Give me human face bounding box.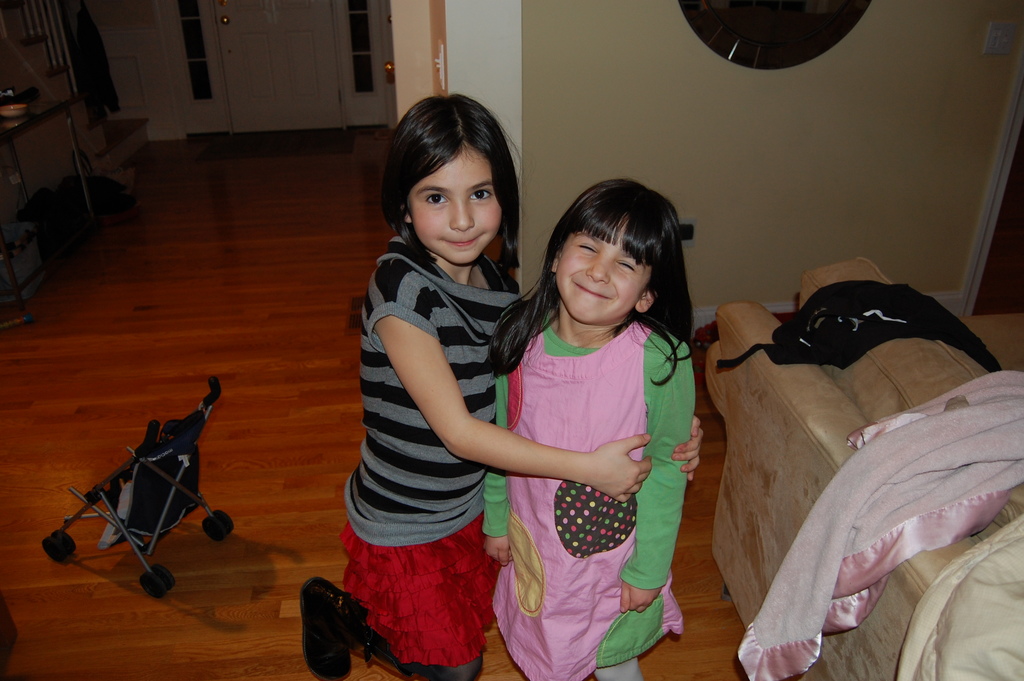
rect(412, 149, 500, 271).
